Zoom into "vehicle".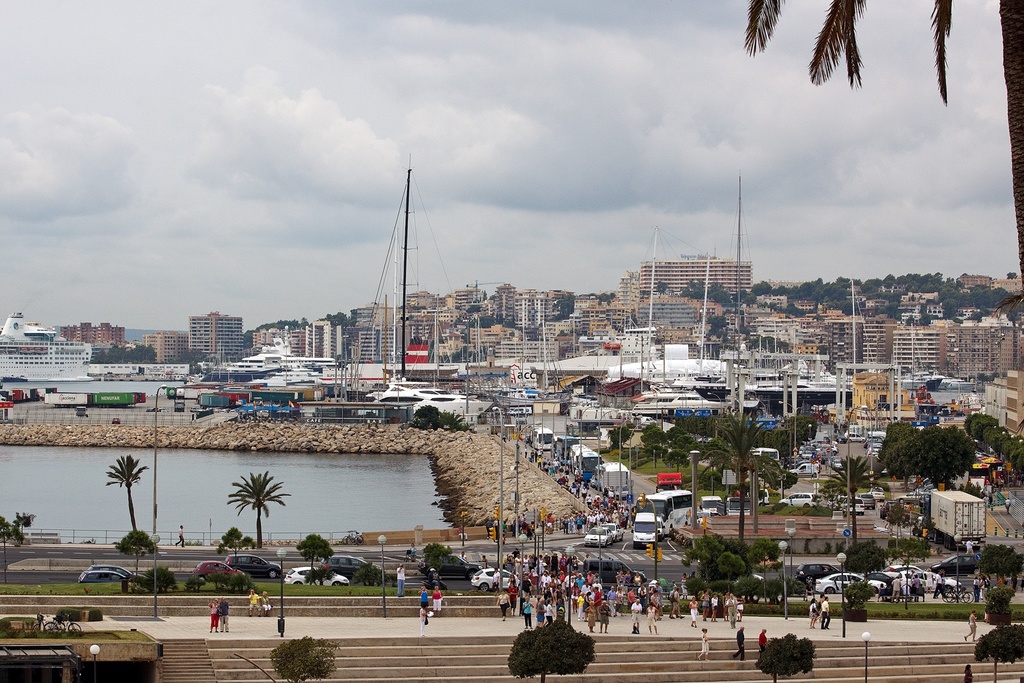
Zoom target: x1=585, y1=529, x2=616, y2=546.
